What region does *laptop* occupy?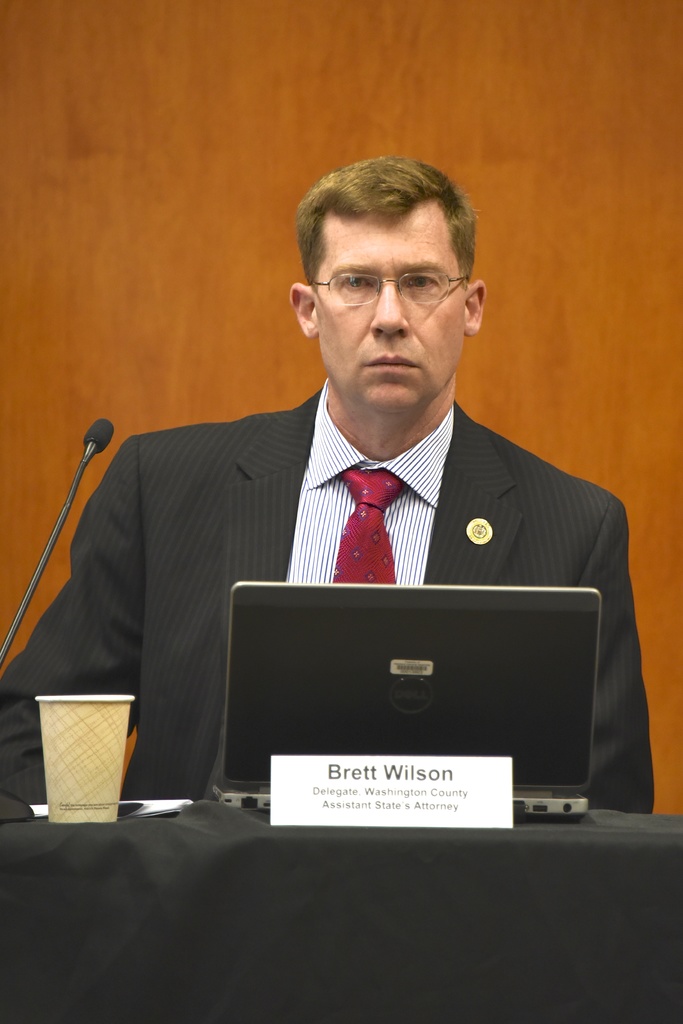
Rect(203, 576, 634, 829).
